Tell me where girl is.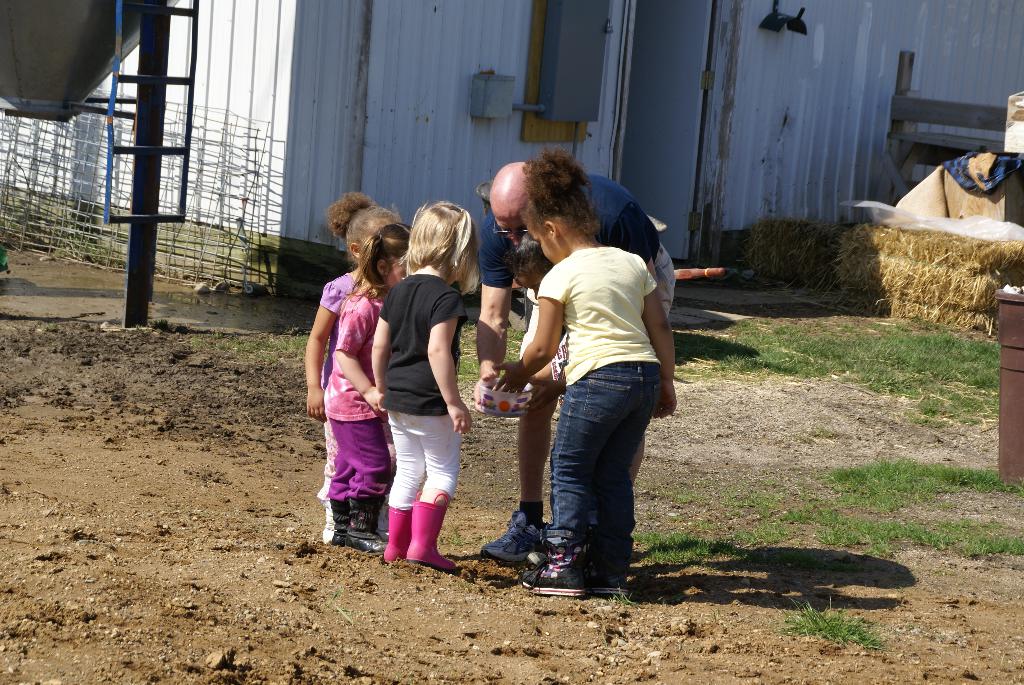
girl is at bbox=(319, 223, 417, 549).
